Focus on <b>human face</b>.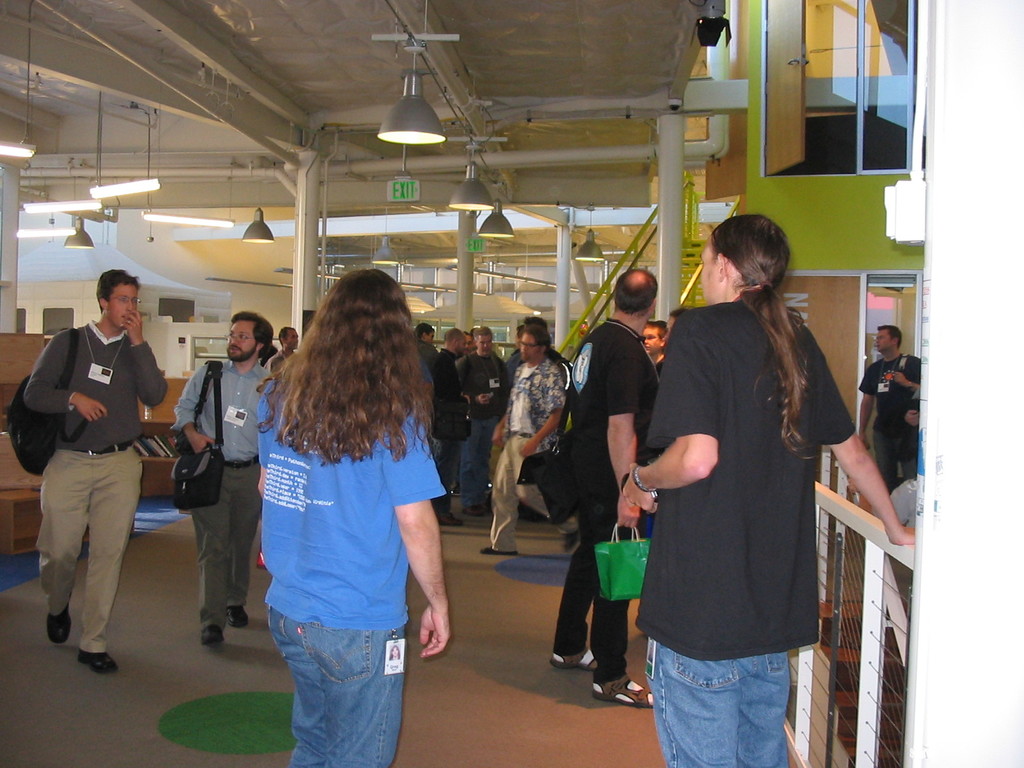
Focused at select_region(698, 241, 718, 306).
